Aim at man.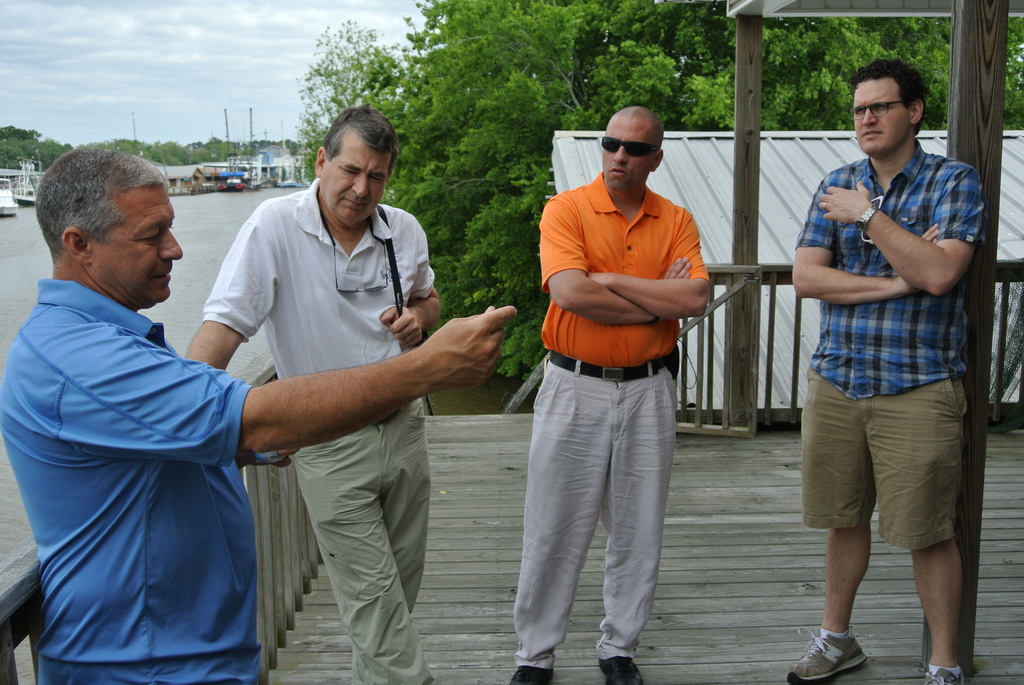
Aimed at l=505, t=105, r=708, b=684.
